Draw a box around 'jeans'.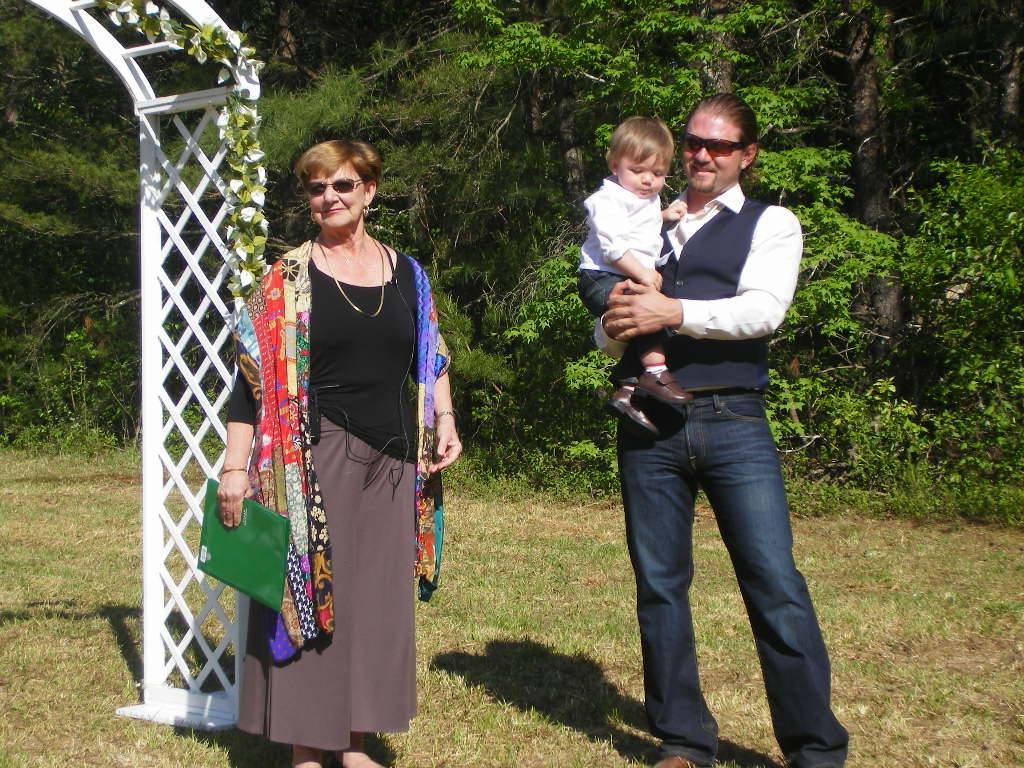
locate(597, 399, 841, 753).
